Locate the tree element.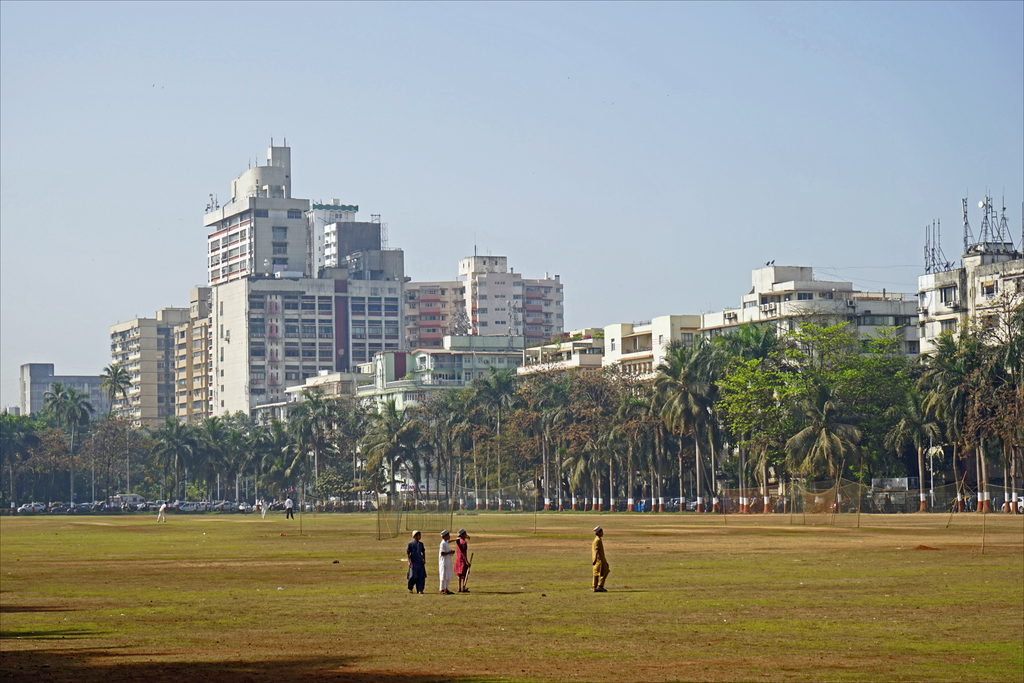
Element bbox: <region>280, 388, 334, 506</region>.
